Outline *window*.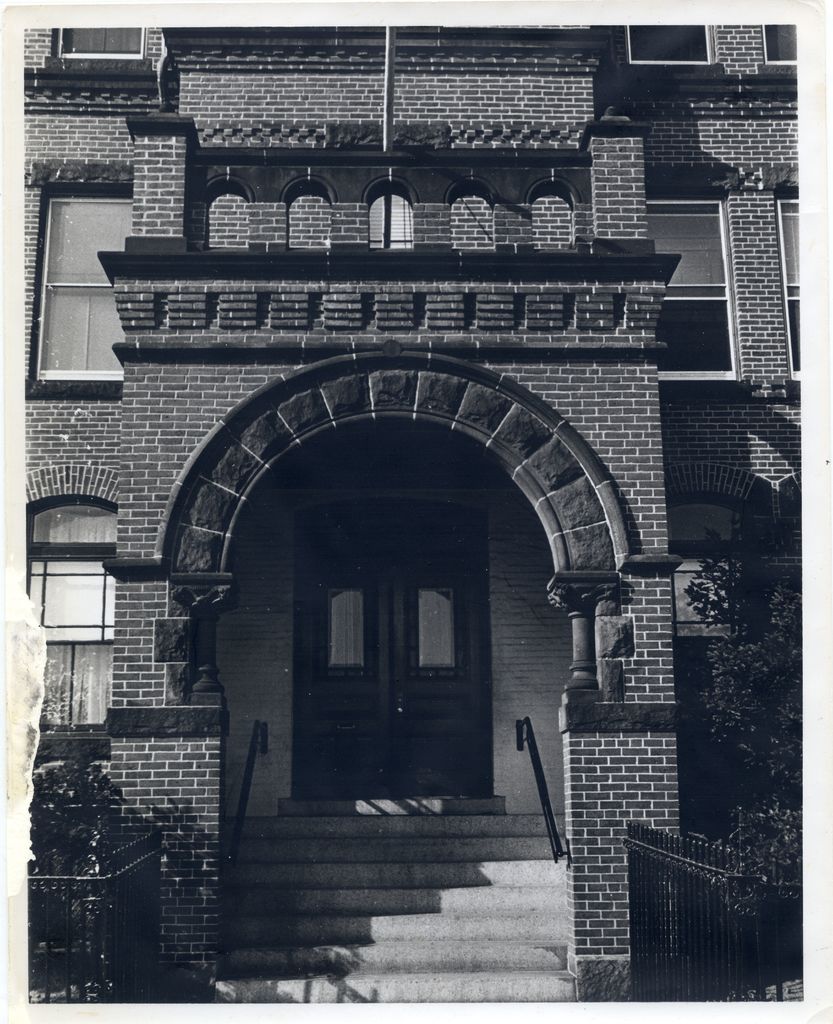
Outline: box(47, 22, 148, 60).
